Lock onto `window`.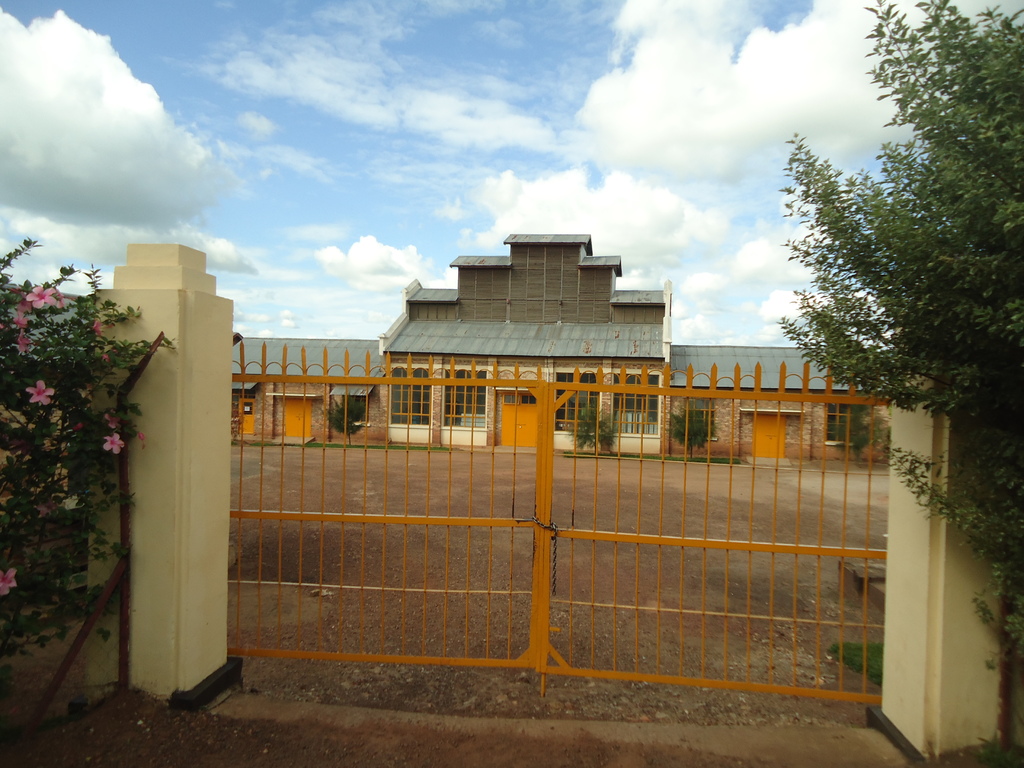
Locked: (left=390, top=370, right=435, bottom=428).
